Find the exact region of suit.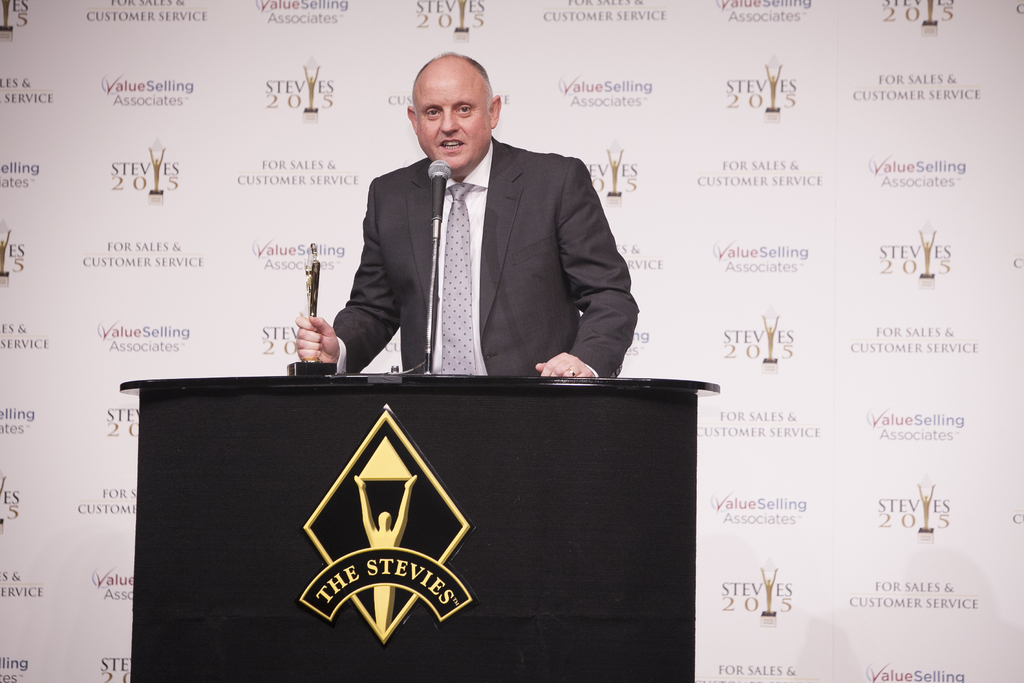
Exact region: left=319, top=95, right=638, bottom=408.
